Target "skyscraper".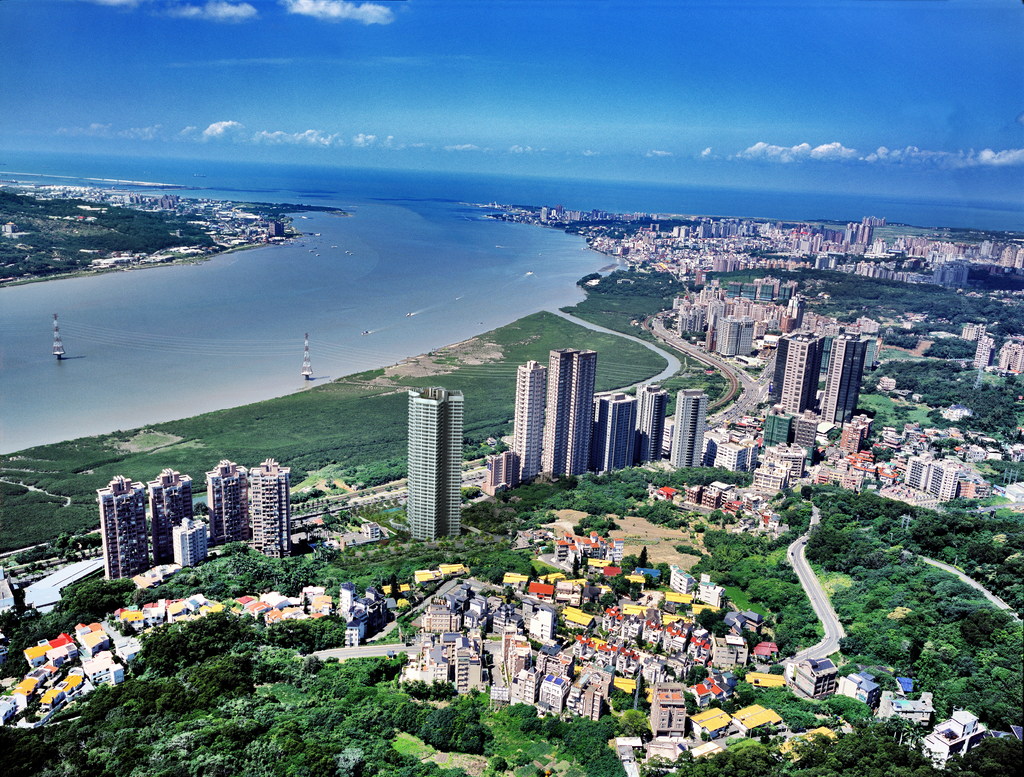
Target region: 596:390:637:482.
